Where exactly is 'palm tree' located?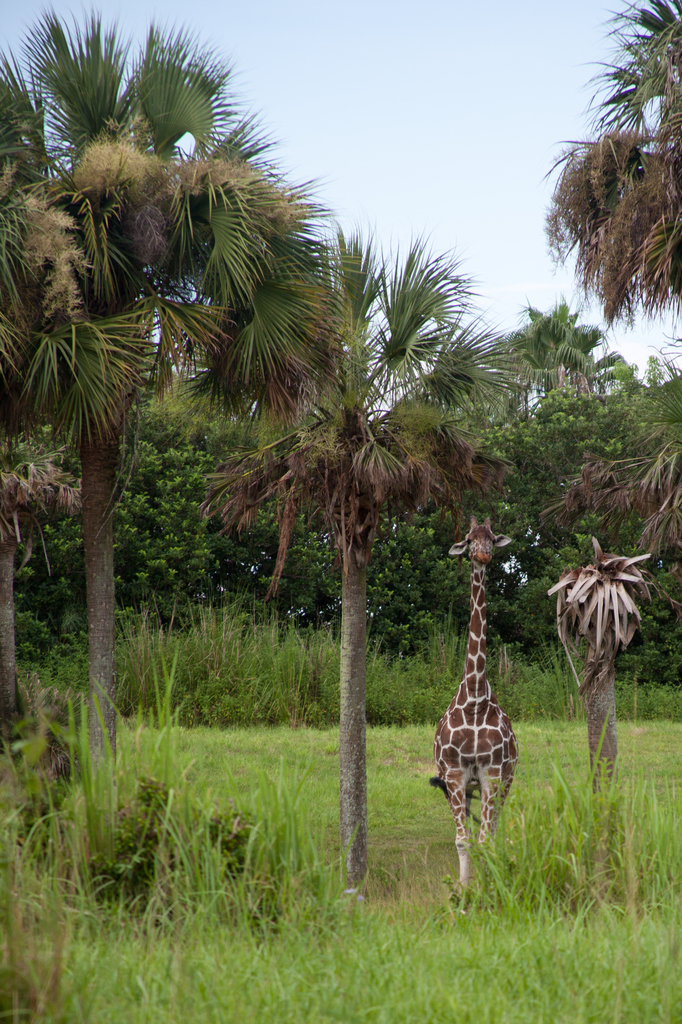
Its bounding box is box(323, 330, 500, 662).
